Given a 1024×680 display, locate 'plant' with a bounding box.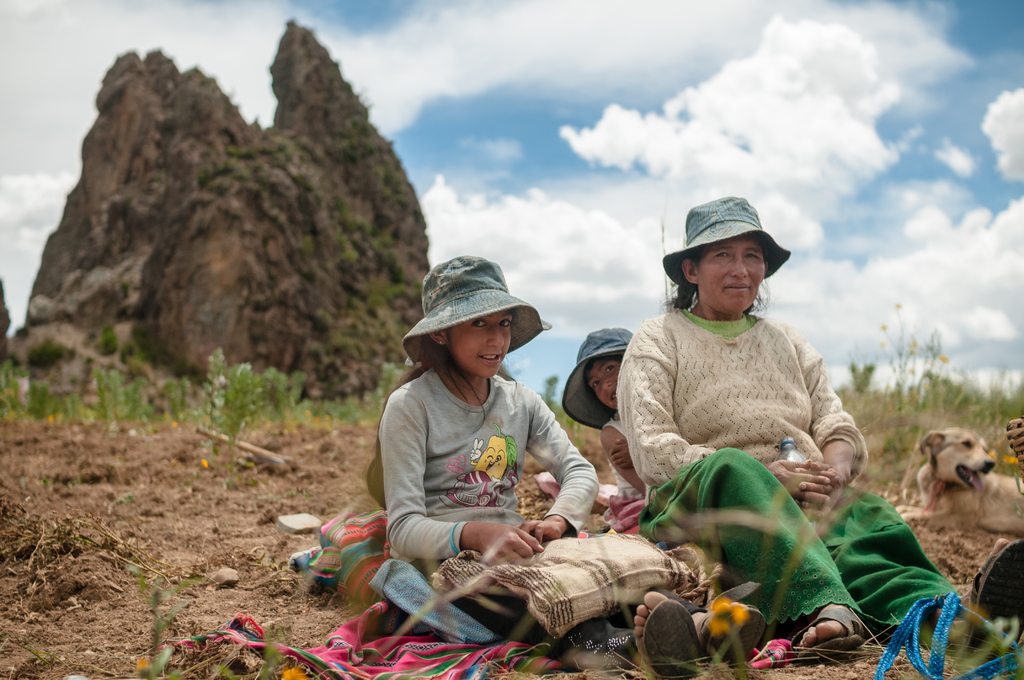
Located: <region>116, 560, 295, 677</region>.
